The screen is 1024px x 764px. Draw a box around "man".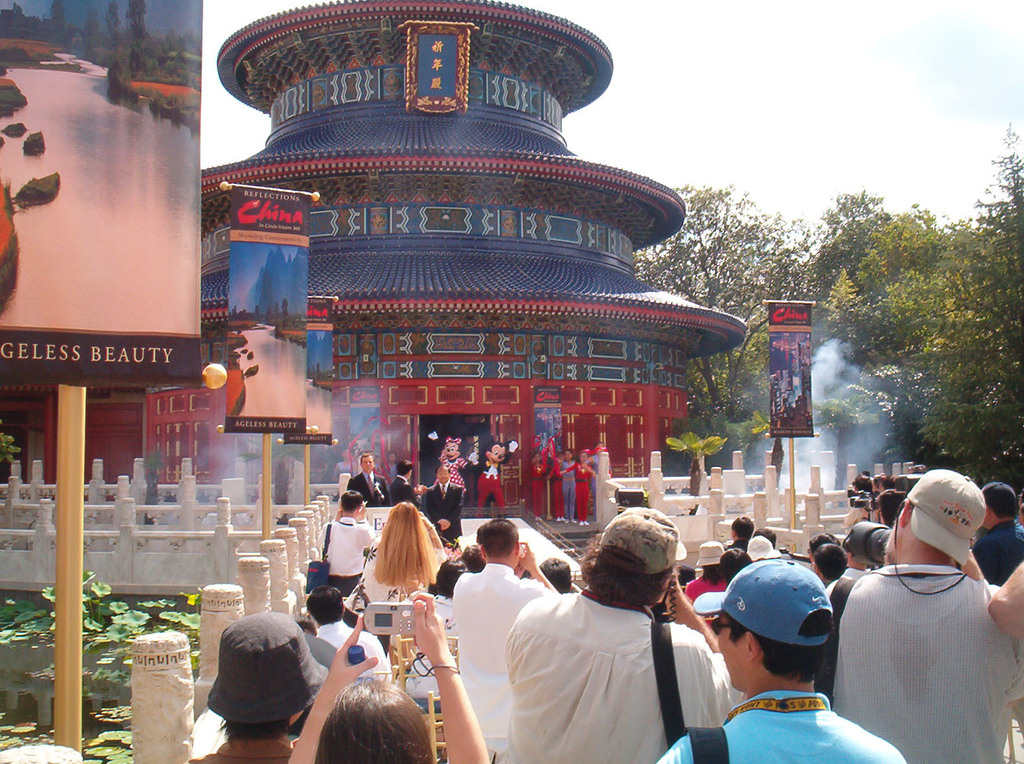
[left=318, top=492, right=374, bottom=595].
